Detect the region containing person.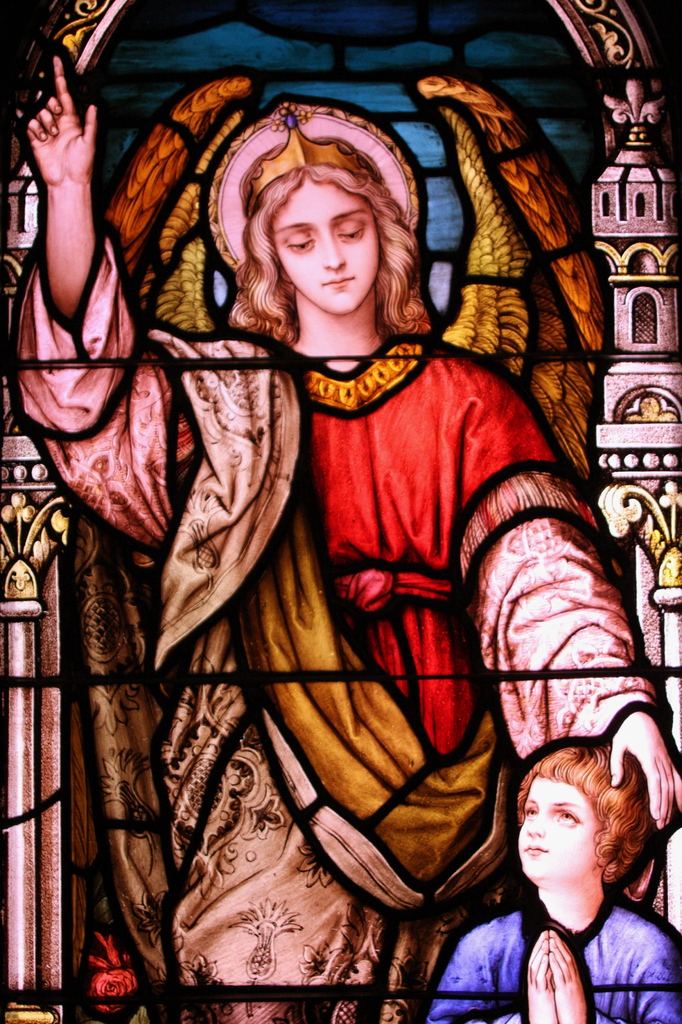
region(429, 737, 681, 1023).
